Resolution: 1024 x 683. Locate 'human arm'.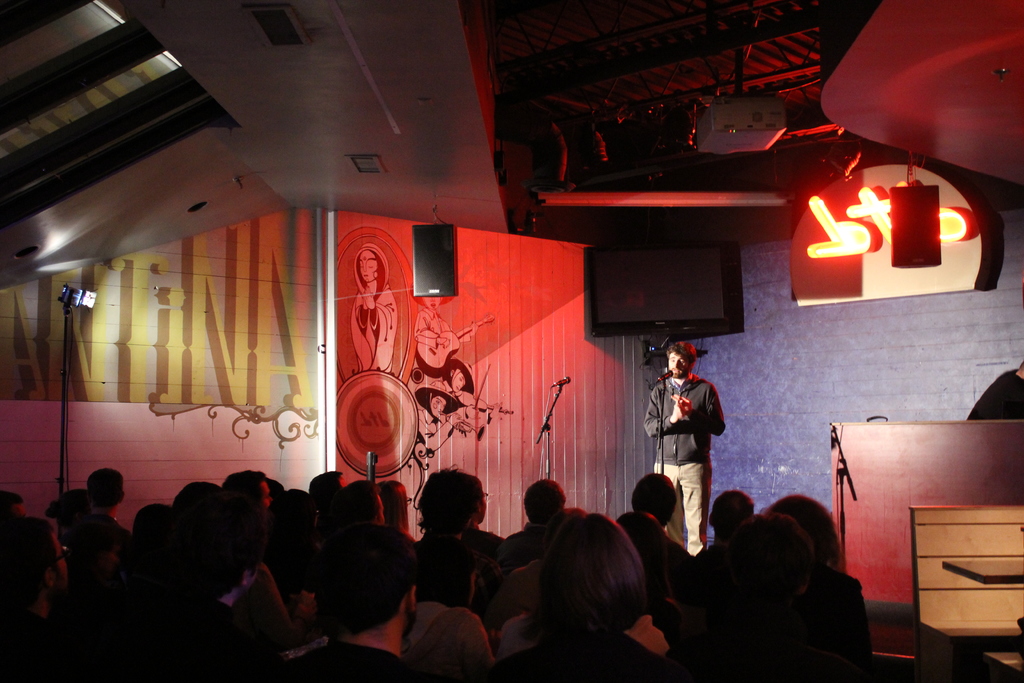
458 618 492 677.
